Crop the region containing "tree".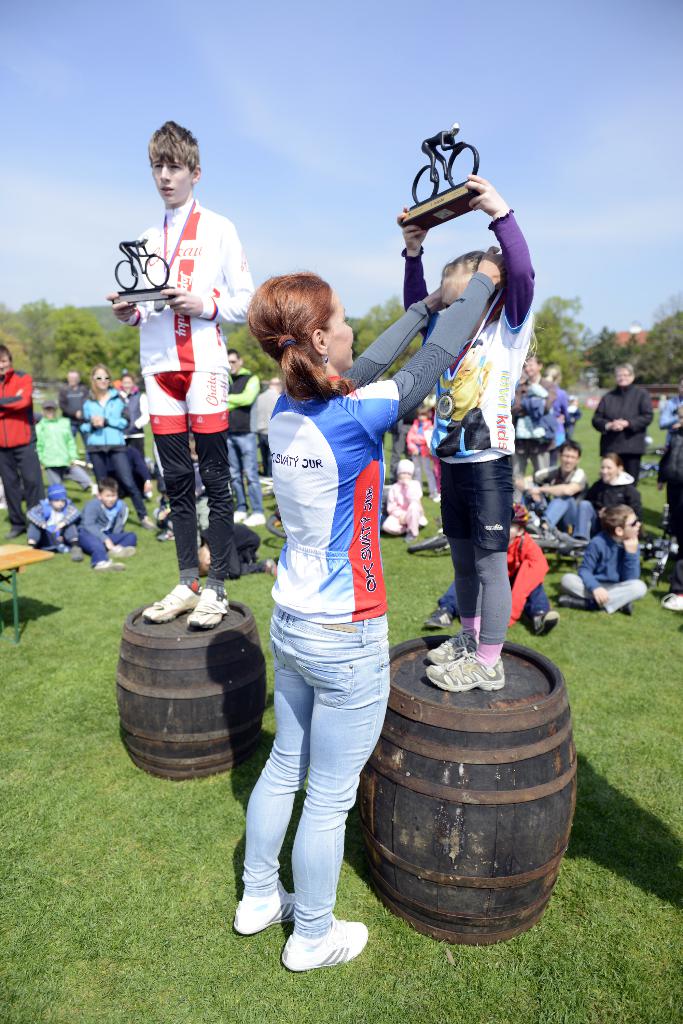
Crop region: crop(535, 295, 596, 393).
